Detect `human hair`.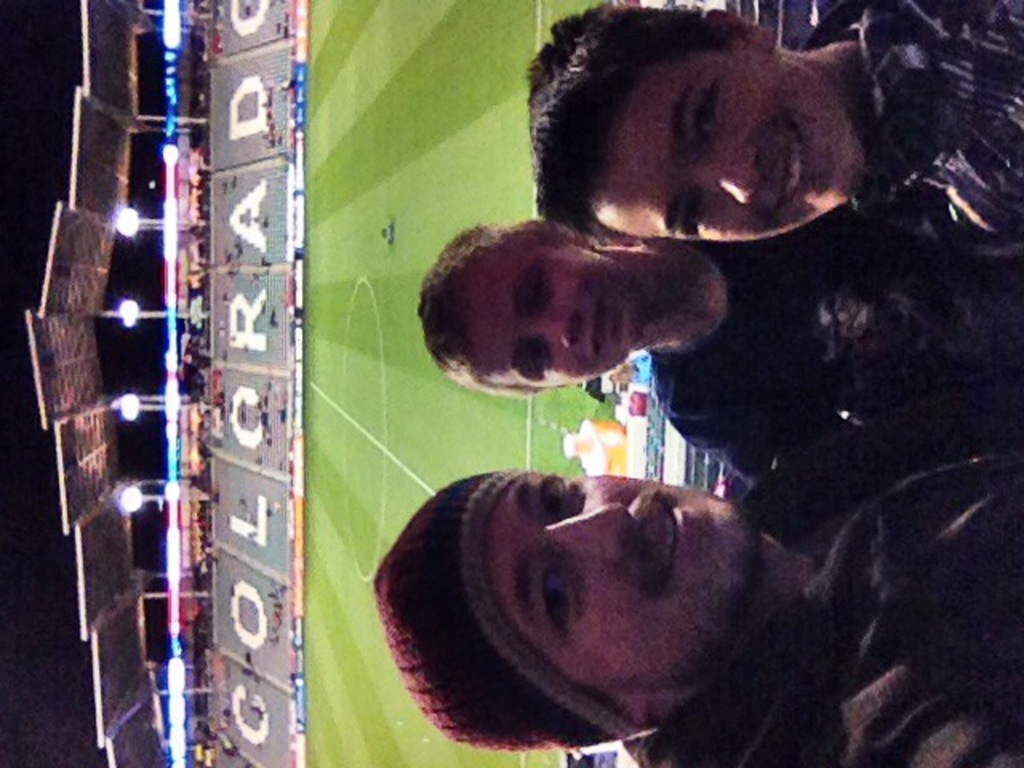
Detected at {"left": 413, "top": 216, "right": 563, "bottom": 398}.
